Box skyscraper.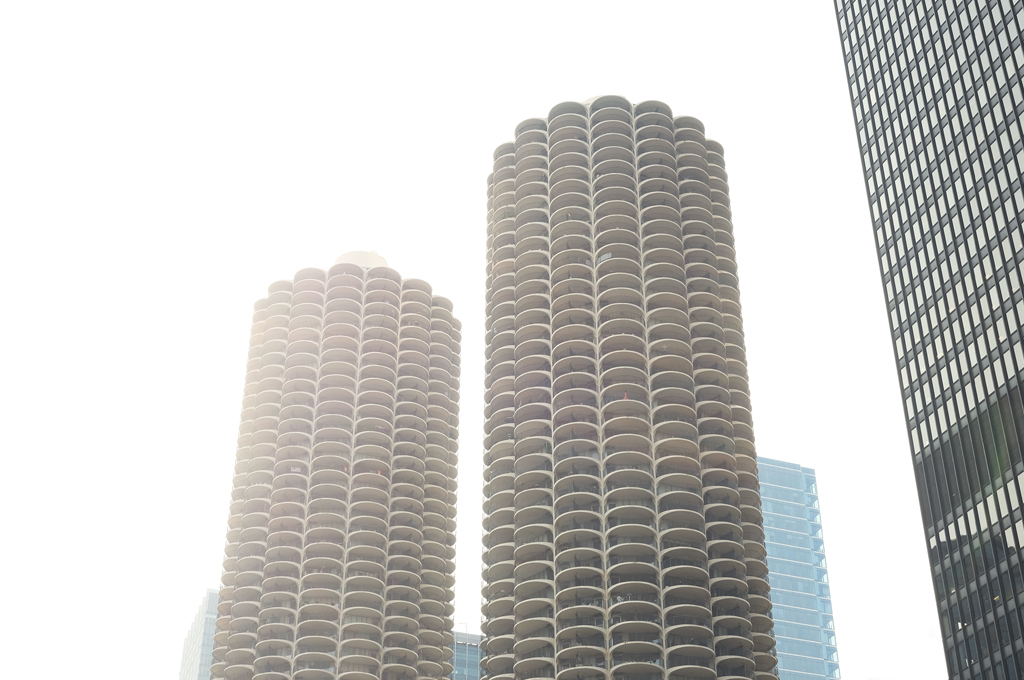
(x1=203, y1=242, x2=465, y2=679).
